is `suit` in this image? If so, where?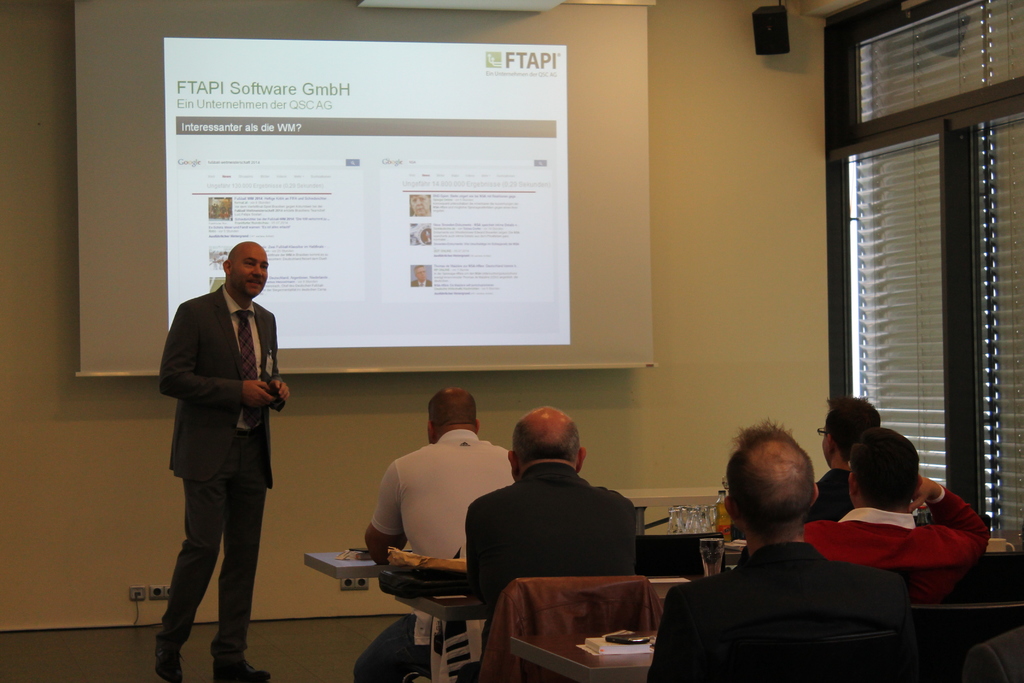
Yes, at [641,536,909,682].
